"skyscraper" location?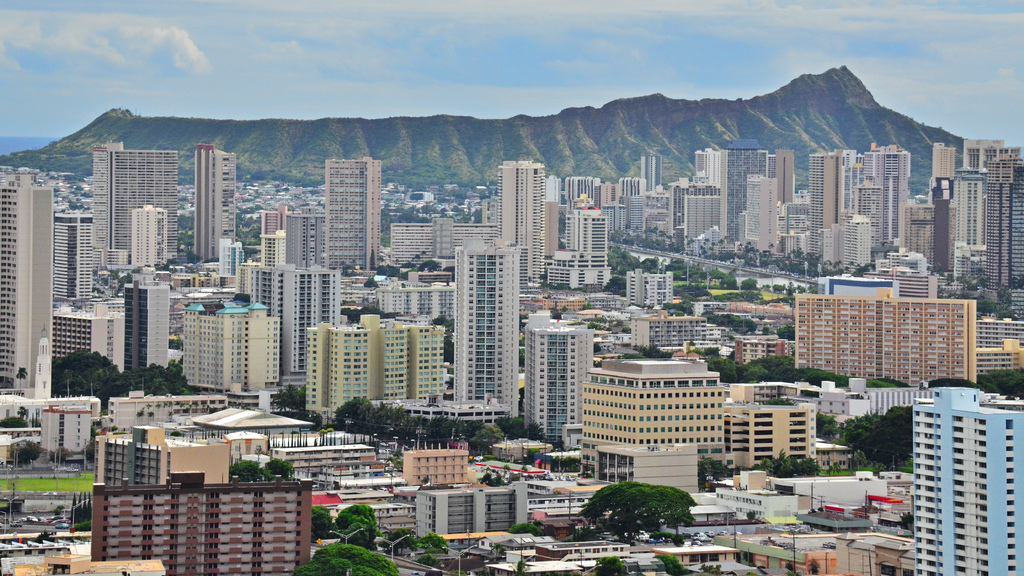
x1=448 y1=236 x2=531 y2=417
